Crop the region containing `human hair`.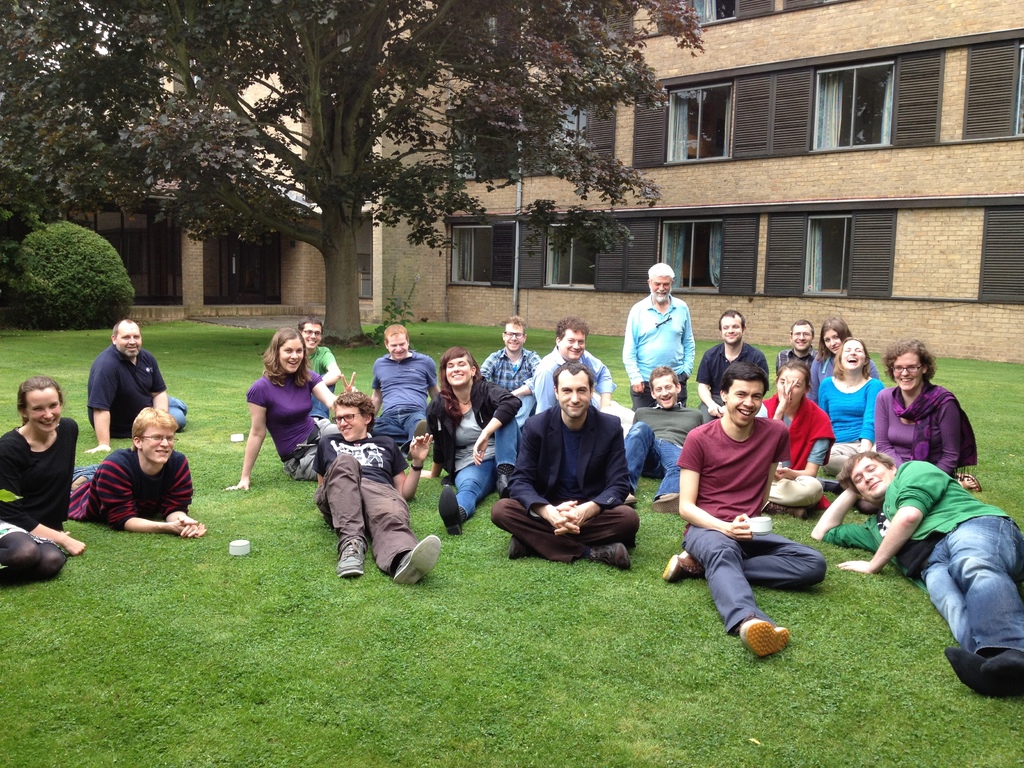
Crop region: [x1=715, y1=364, x2=760, y2=382].
